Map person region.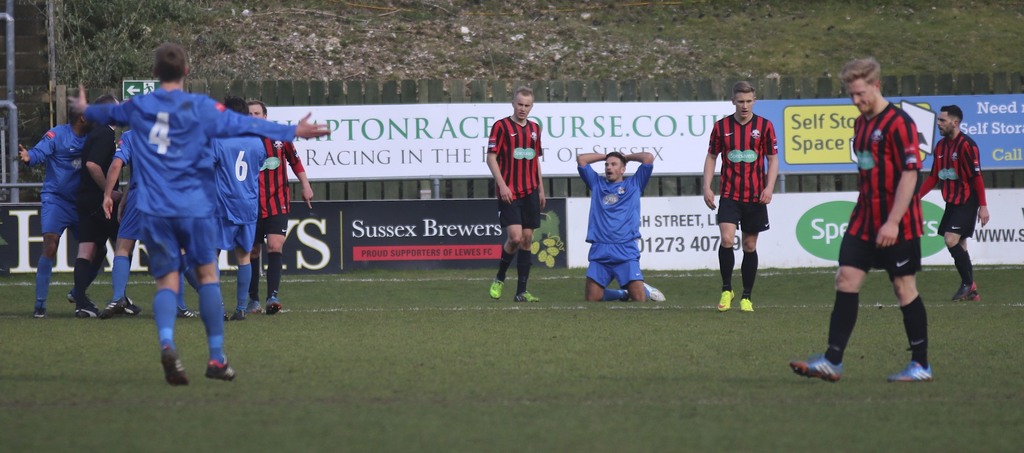
Mapped to rect(486, 88, 552, 302).
